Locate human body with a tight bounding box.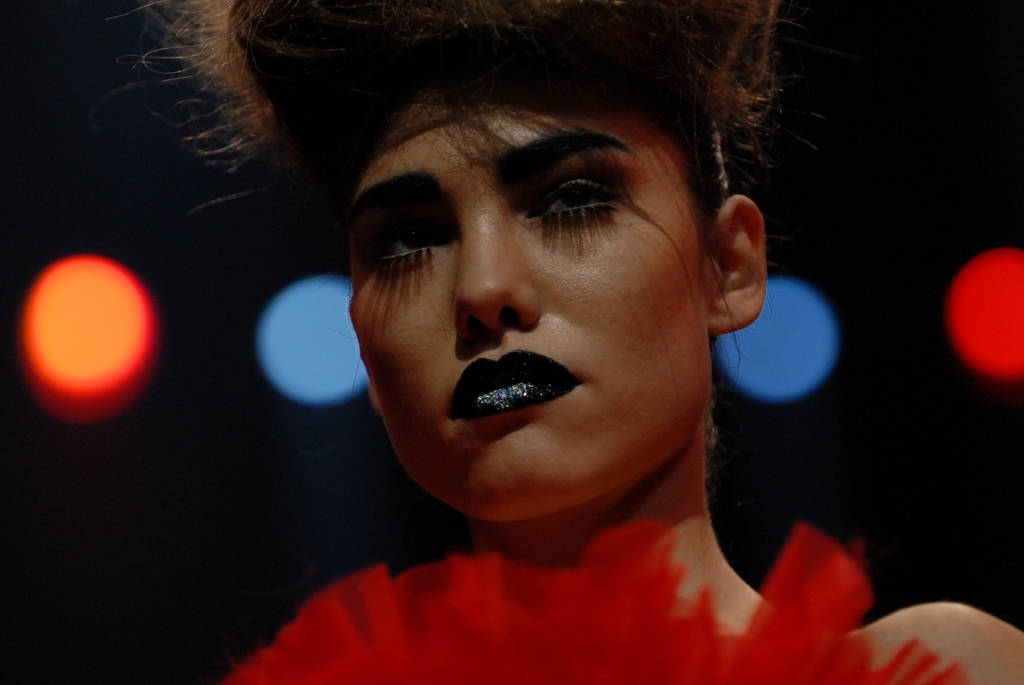
x1=206, y1=0, x2=1023, y2=684.
